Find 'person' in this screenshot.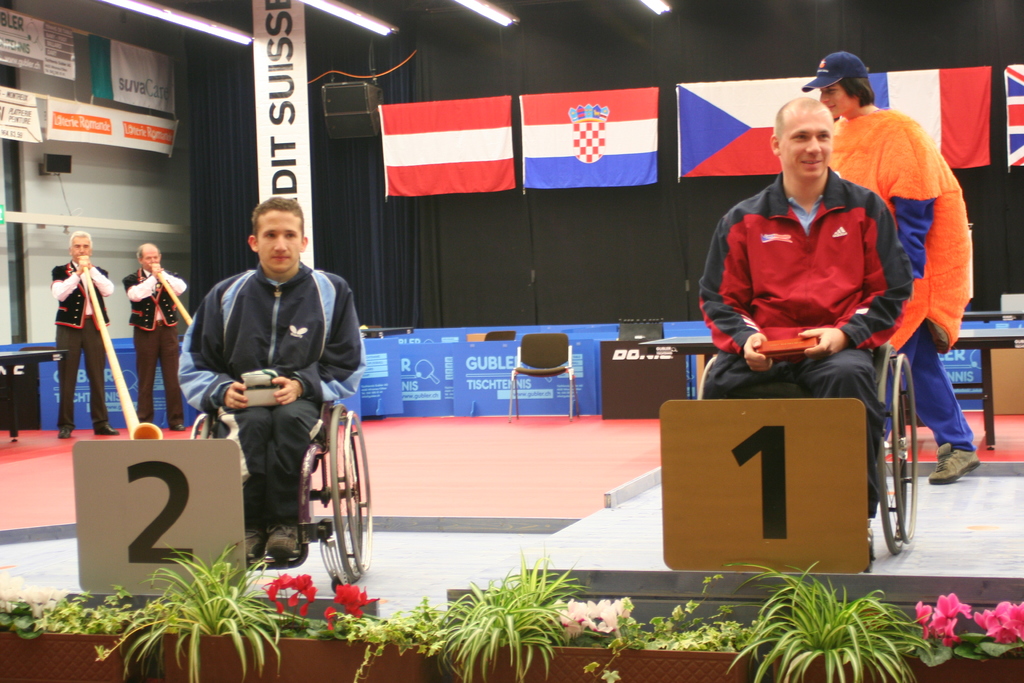
The bounding box for 'person' is [left=806, top=47, right=977, bottom=486].
